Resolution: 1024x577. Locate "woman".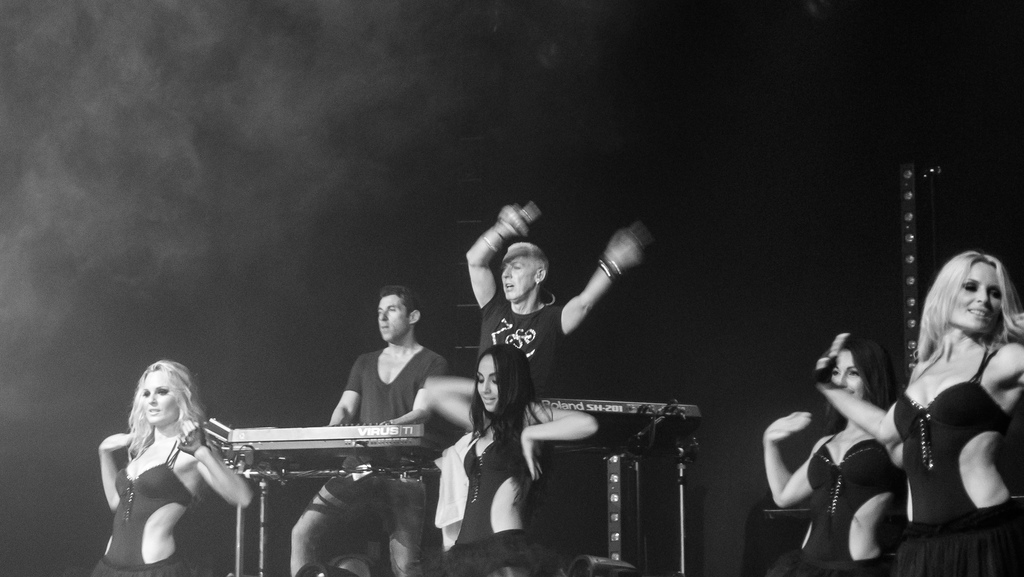
Rect(86, 341, 246, 568).
